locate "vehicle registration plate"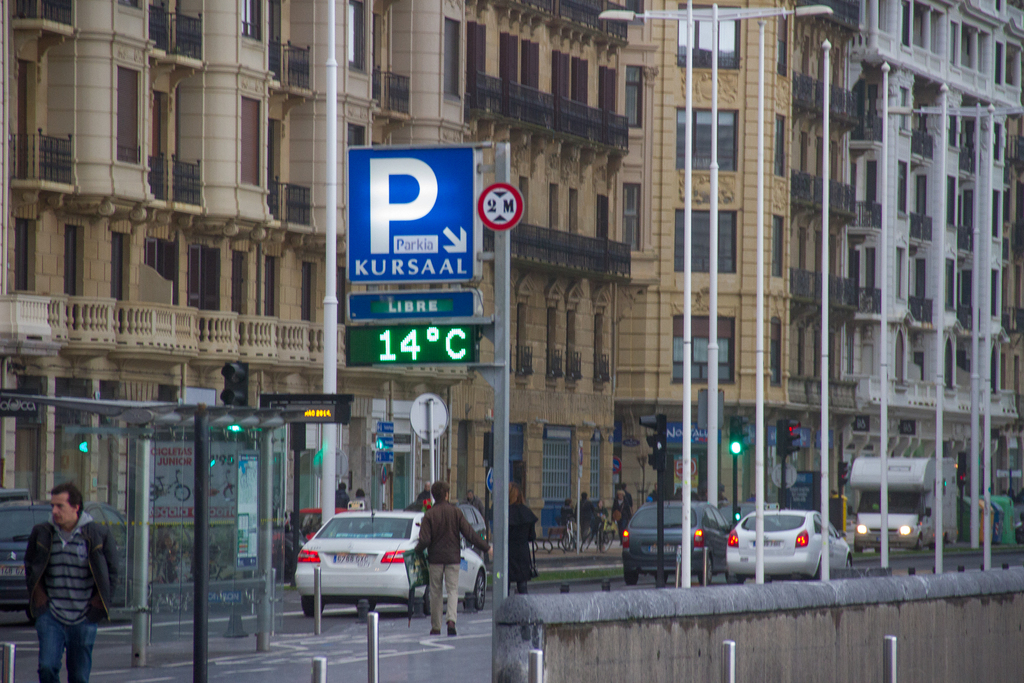
box(330, 552, 367, 564)
